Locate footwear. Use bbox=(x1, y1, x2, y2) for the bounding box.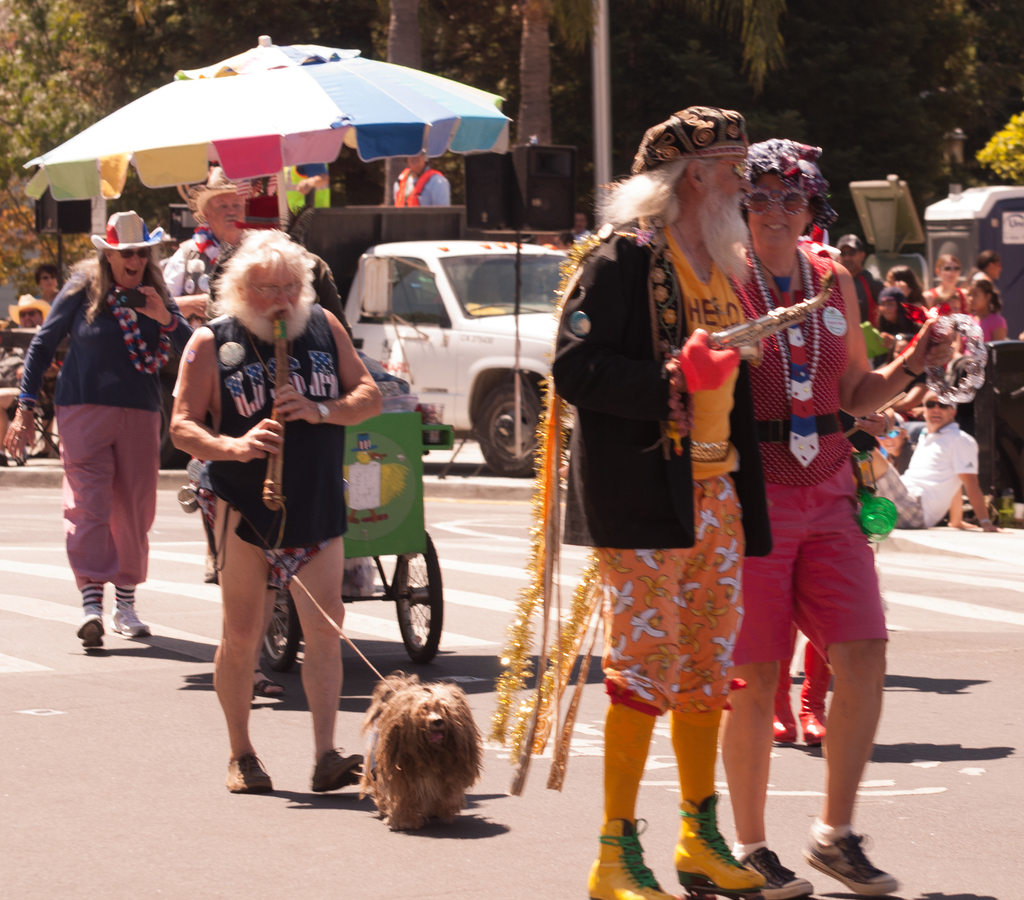
bbox=(73, 606, 99, 647).
